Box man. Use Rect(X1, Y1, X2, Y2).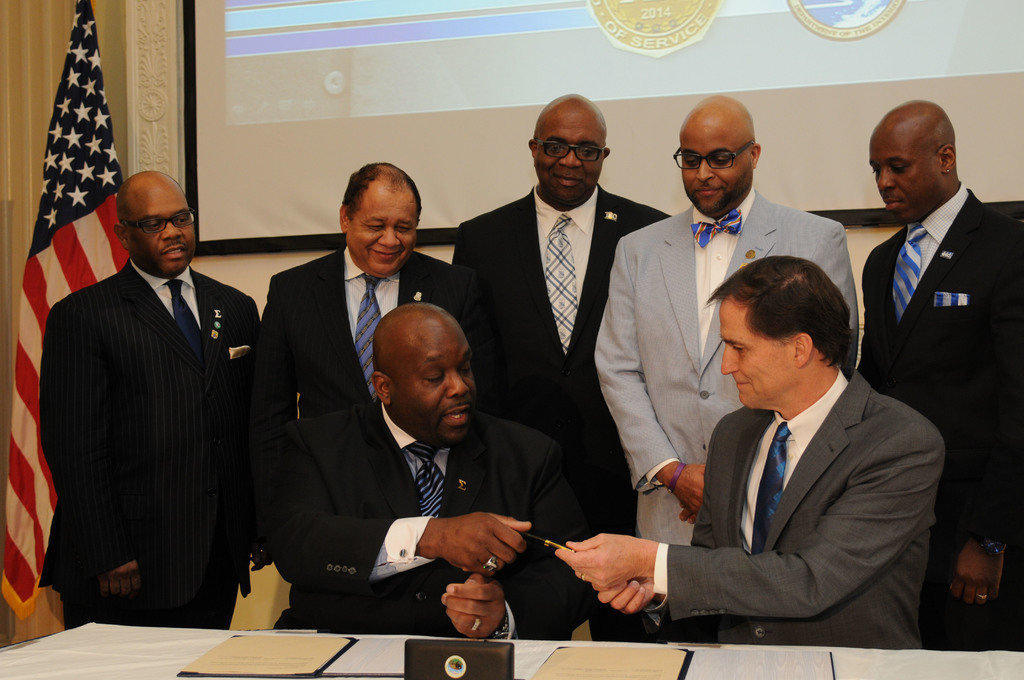
Rect(581, 88, 858, 652).
